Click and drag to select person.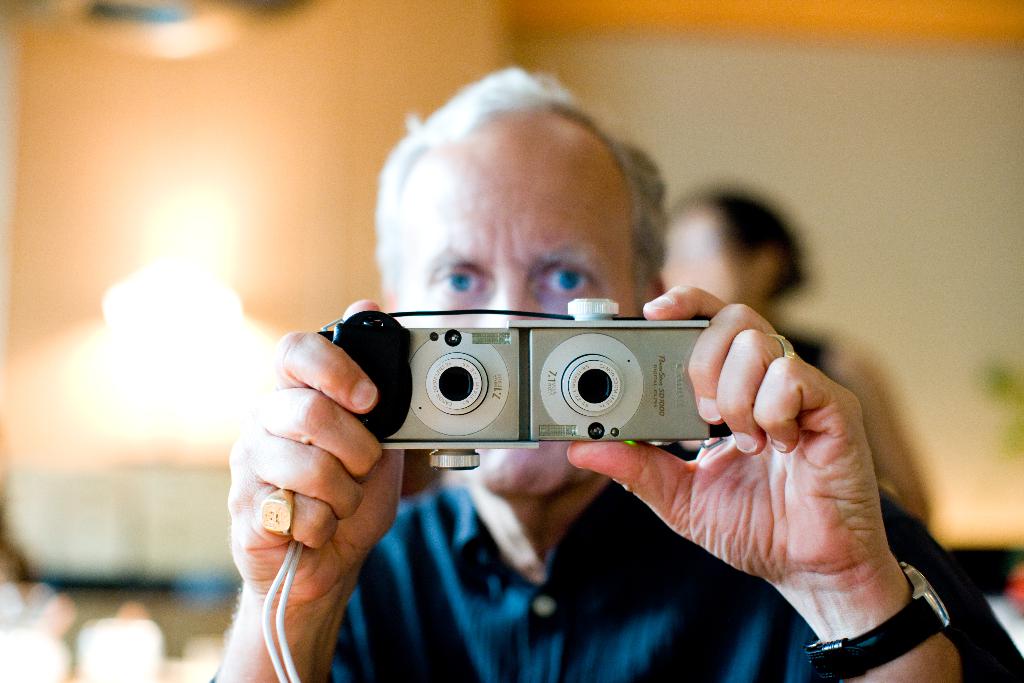
Selection: [646, 195, 932, 531].
